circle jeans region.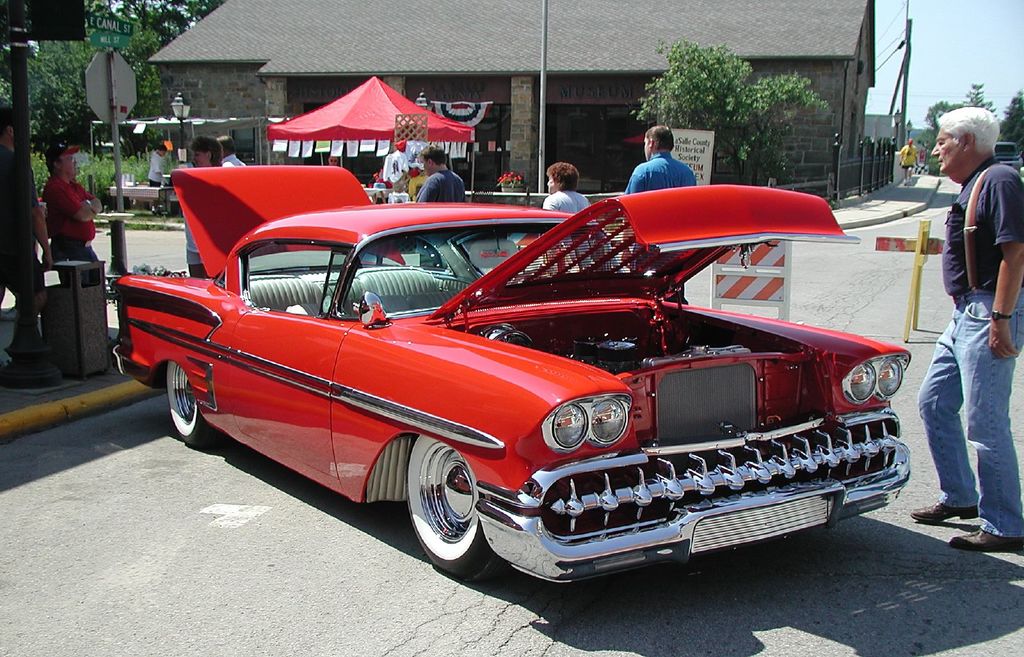
Region: bbox=[938, 298, 1012, 554].
